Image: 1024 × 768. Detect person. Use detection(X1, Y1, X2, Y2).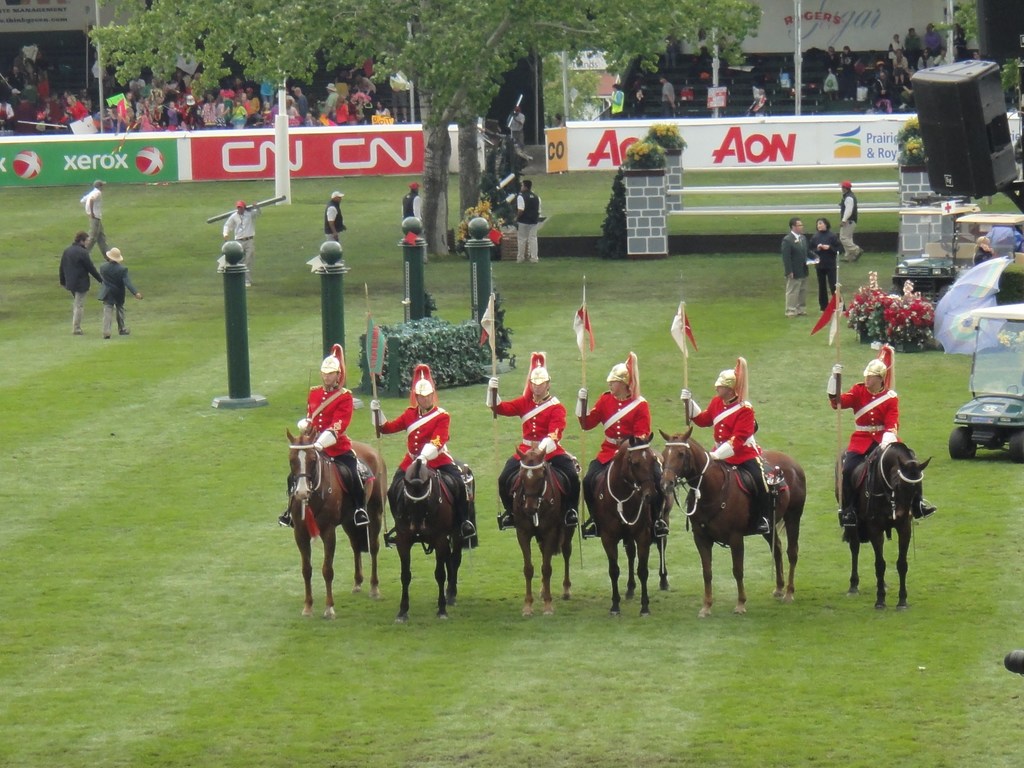
detection(786, 221, 808, 311).
